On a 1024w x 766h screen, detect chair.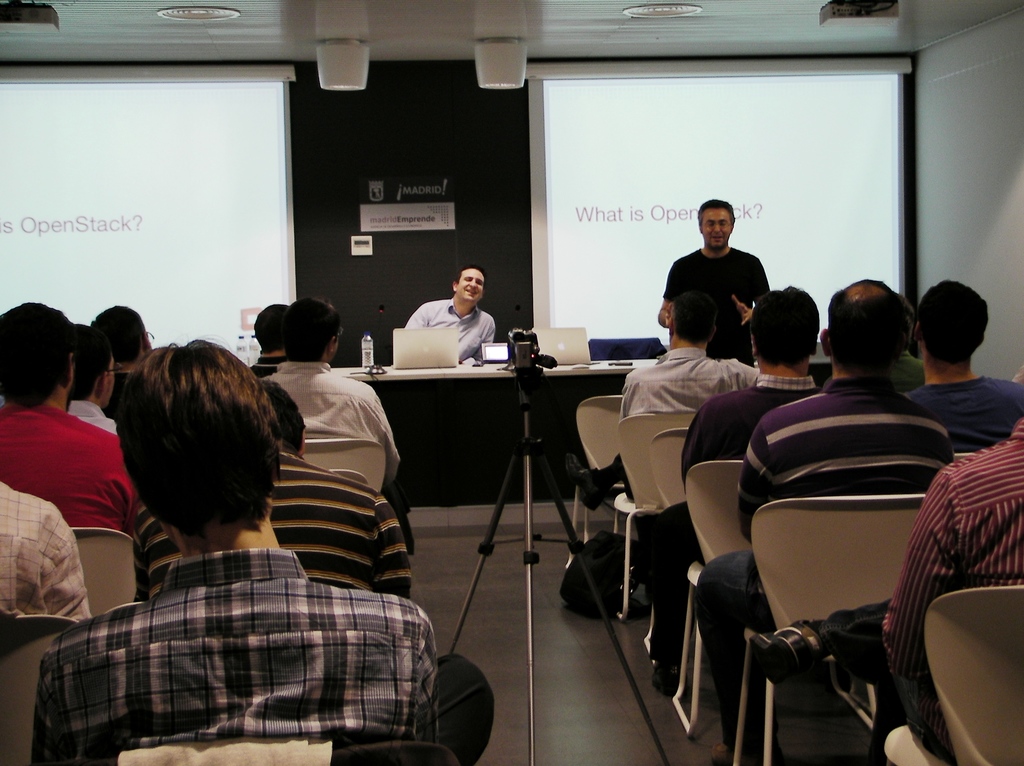
region(670, 458, 749, 738).
